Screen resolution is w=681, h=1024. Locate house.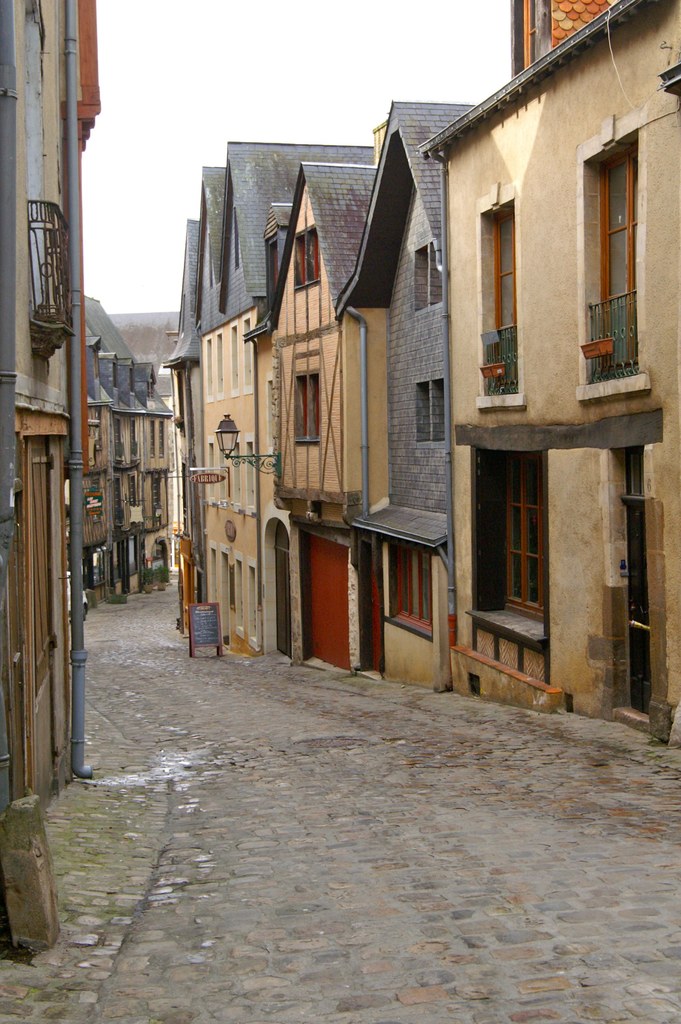
(x1=63, y1=294, x2=175, y2=630).
